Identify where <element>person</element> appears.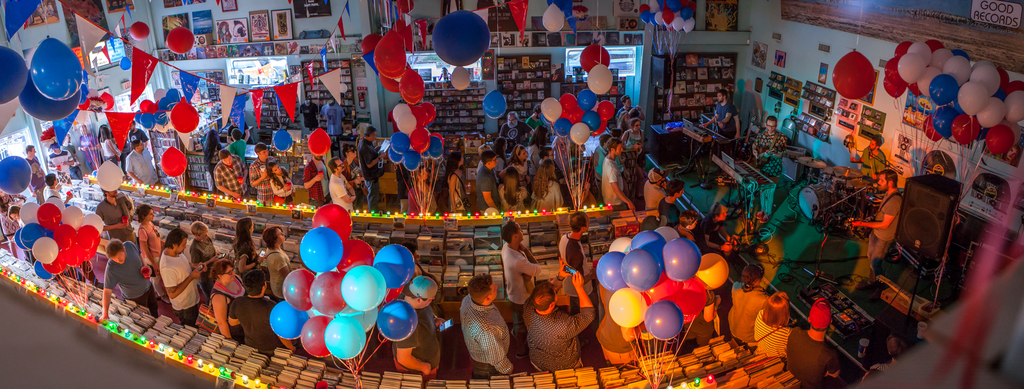
Appears at pyautogui.locateOnScreen(661, 177, 678, 227).
